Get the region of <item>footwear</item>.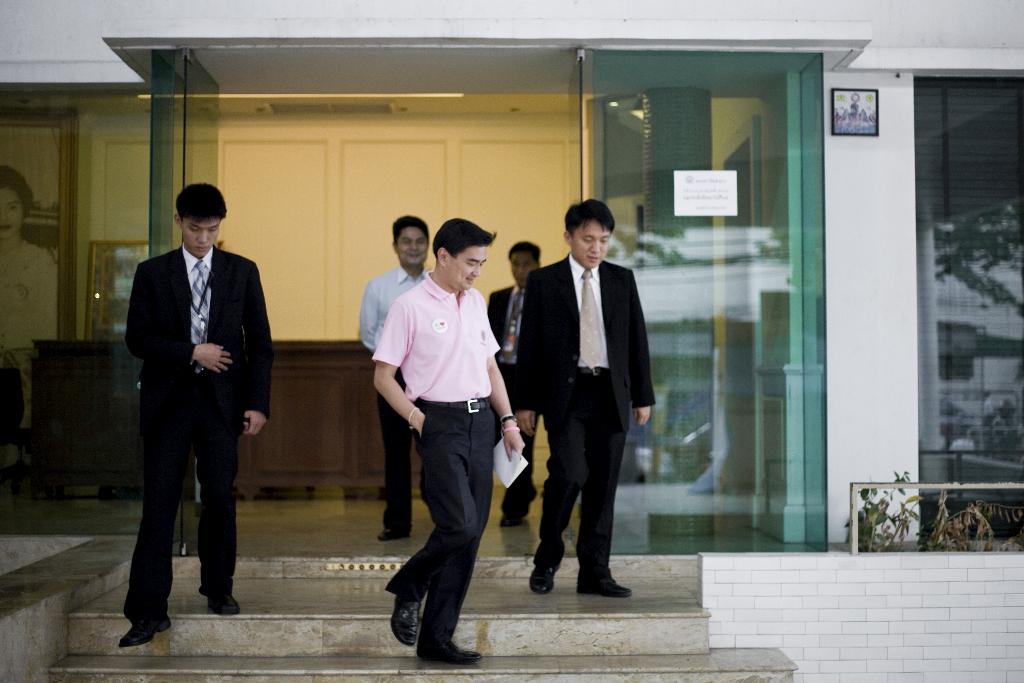
(115, 617, 173, 649).
